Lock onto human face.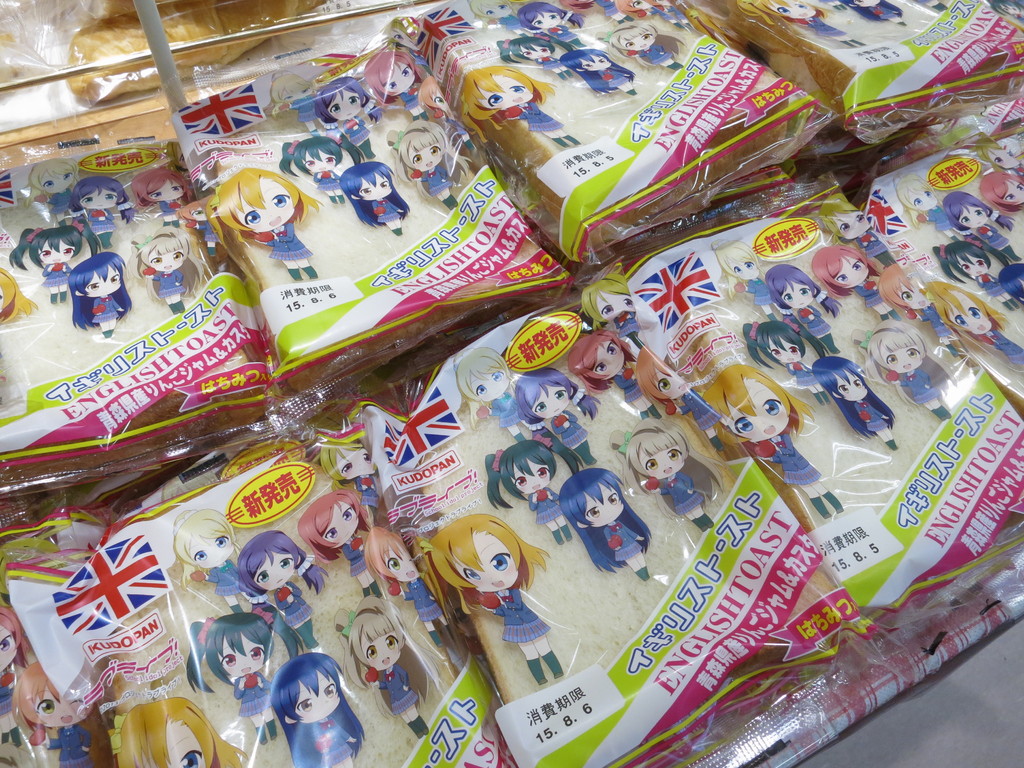
Locked: <box>356,627,403,671</box>.
